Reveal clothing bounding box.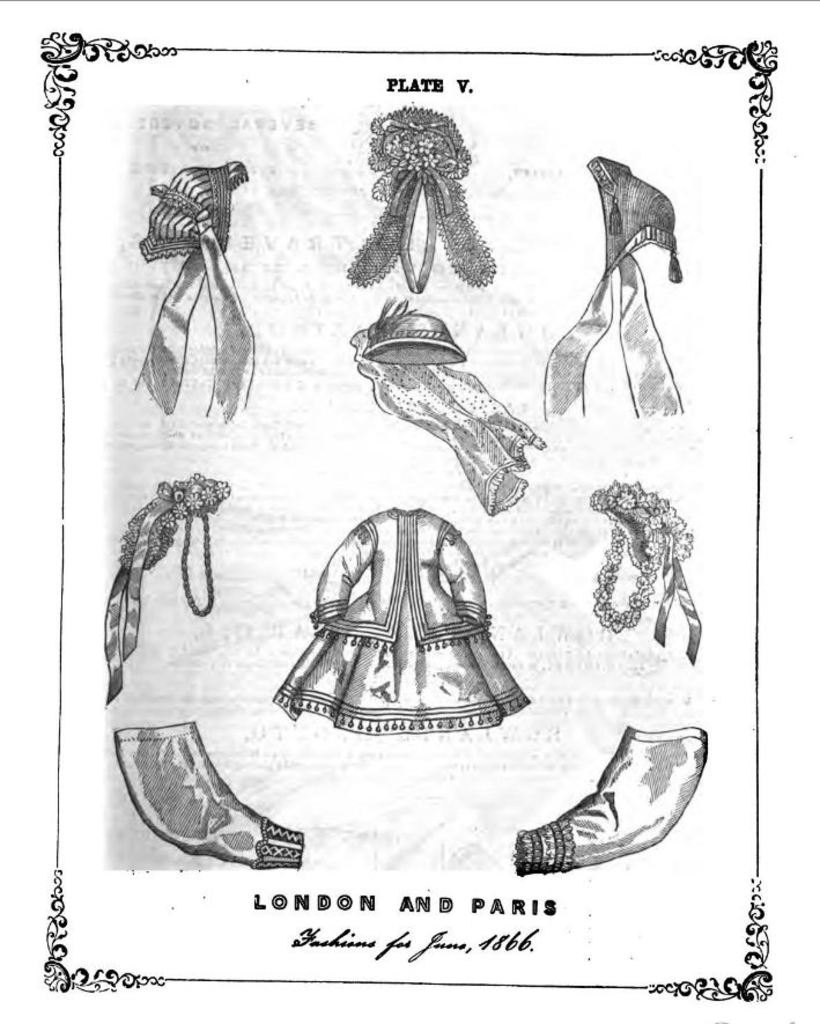
Revealed: 346/326/556/523.
